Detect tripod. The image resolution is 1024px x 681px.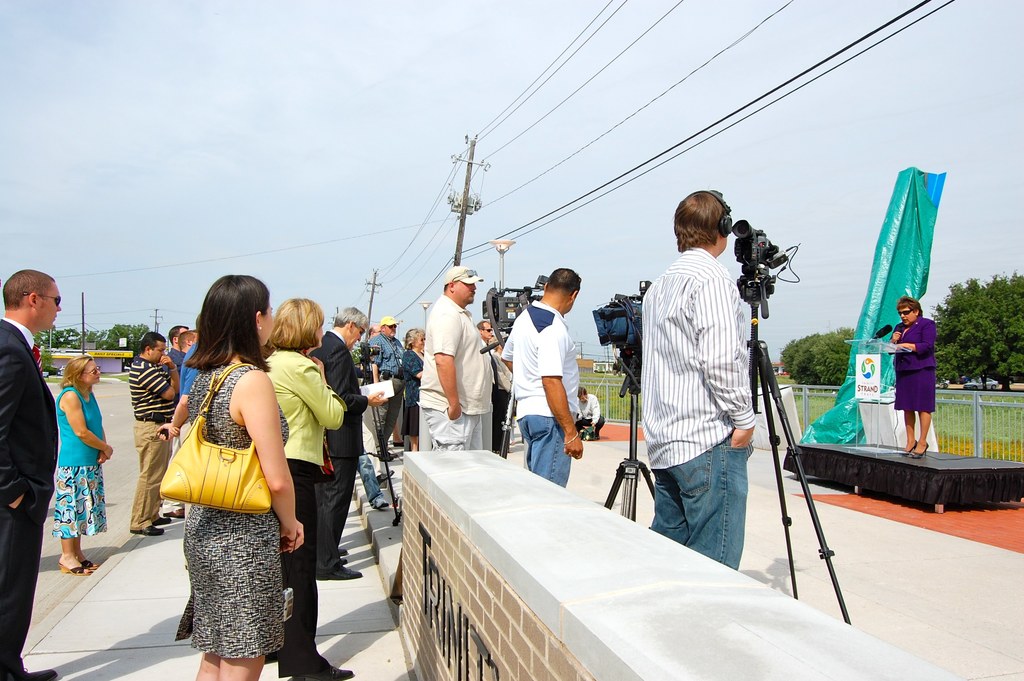
crop(734, 277, 850, 627).
